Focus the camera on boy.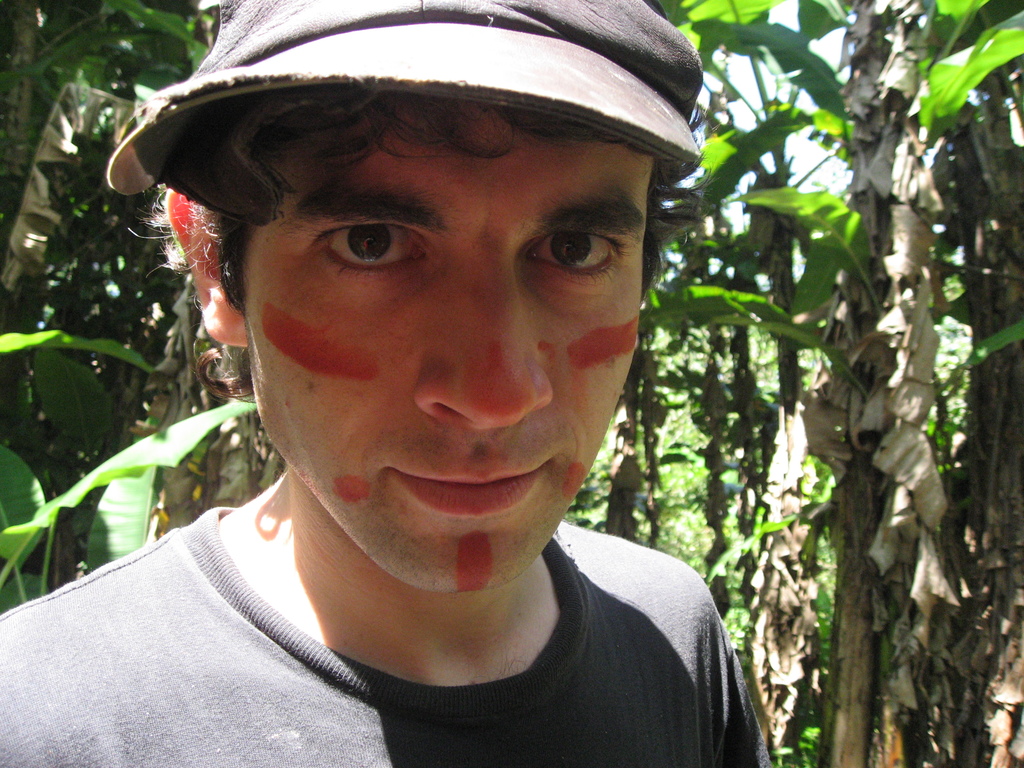
Focus region: 52,0,769,767.
